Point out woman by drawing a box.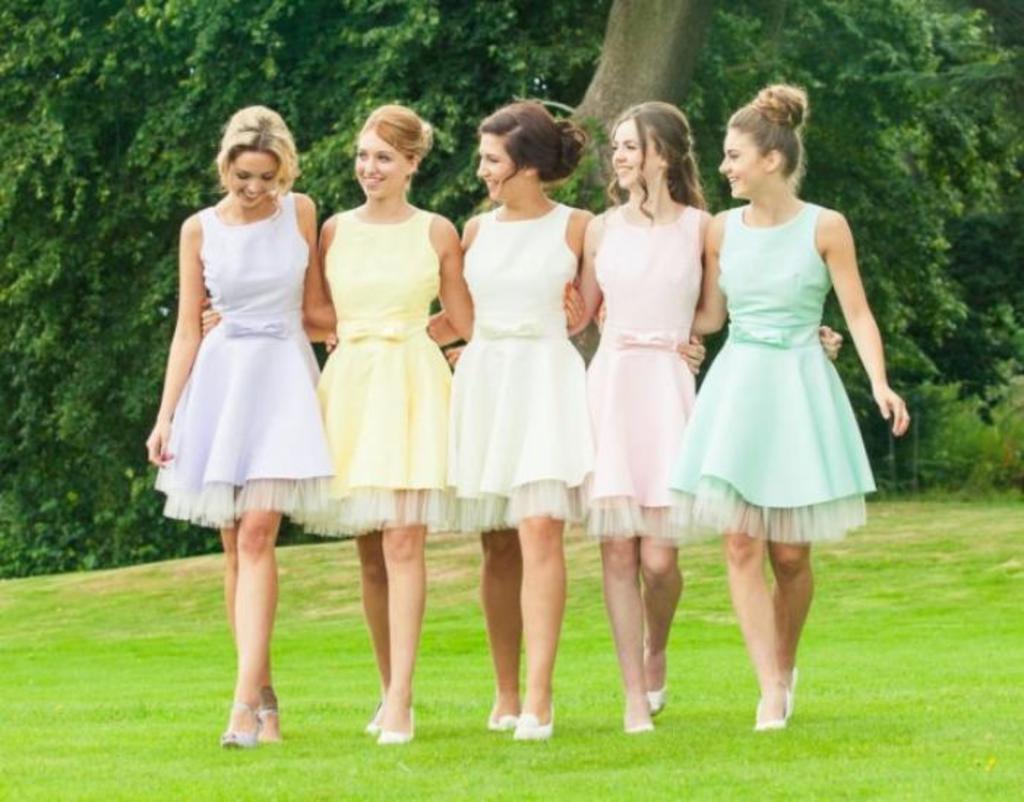
<bbox>145, 105, 336, 746</bbox>.
